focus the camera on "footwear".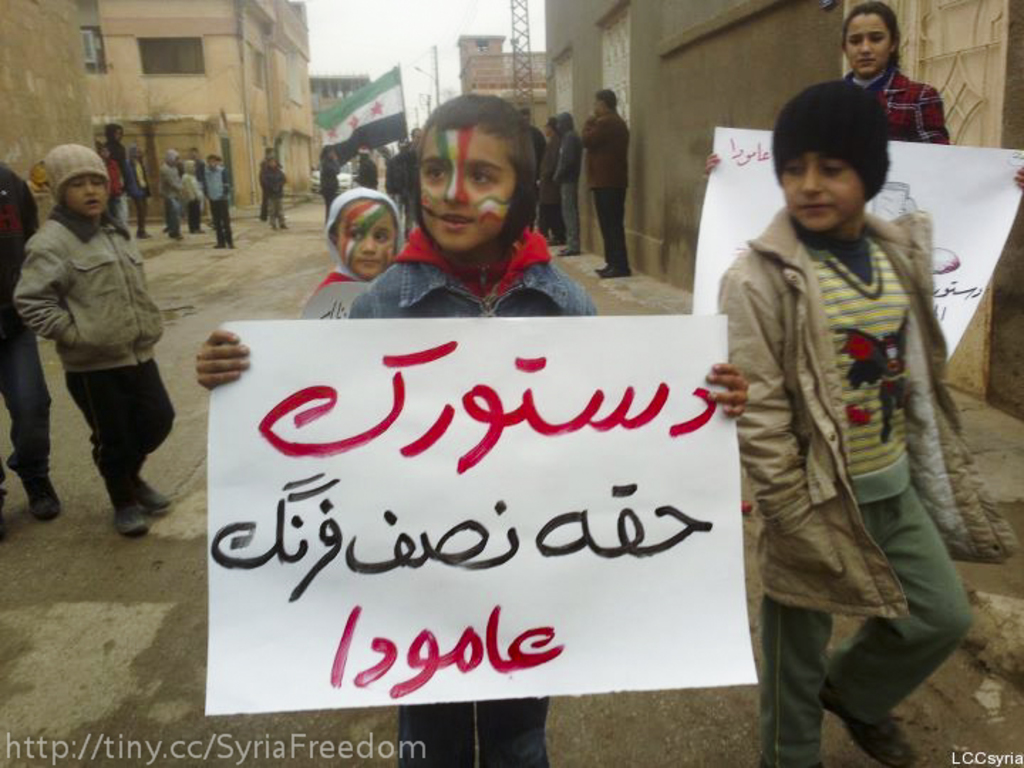
Focus region: 556, 243, 579, 255.
